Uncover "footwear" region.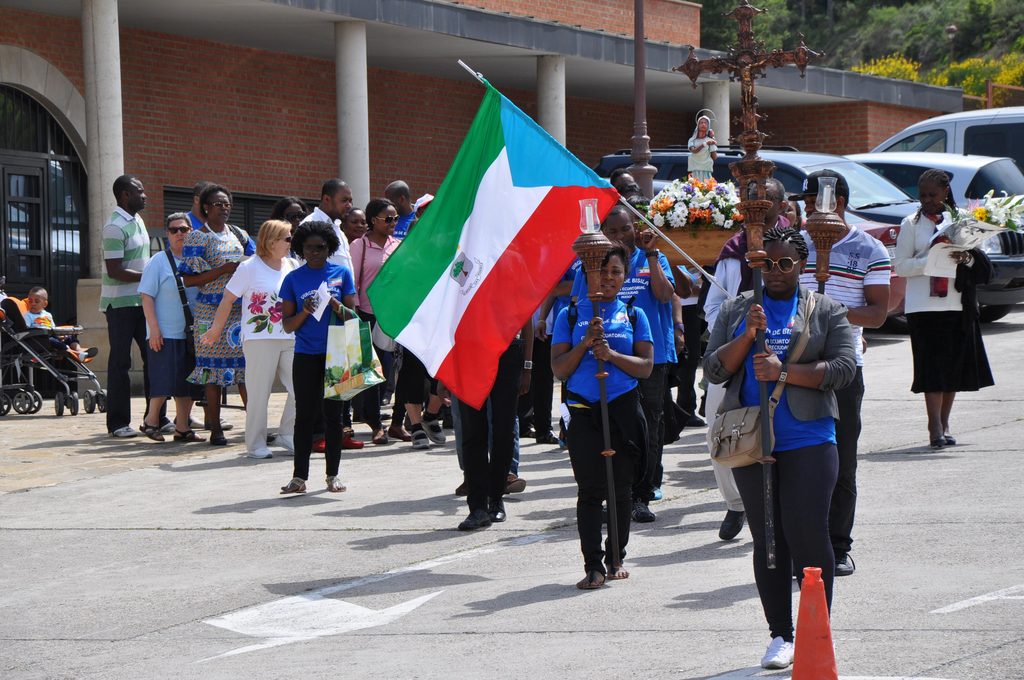
Uncovered: [x1=190, y1=416, x2=204, y2=428].
